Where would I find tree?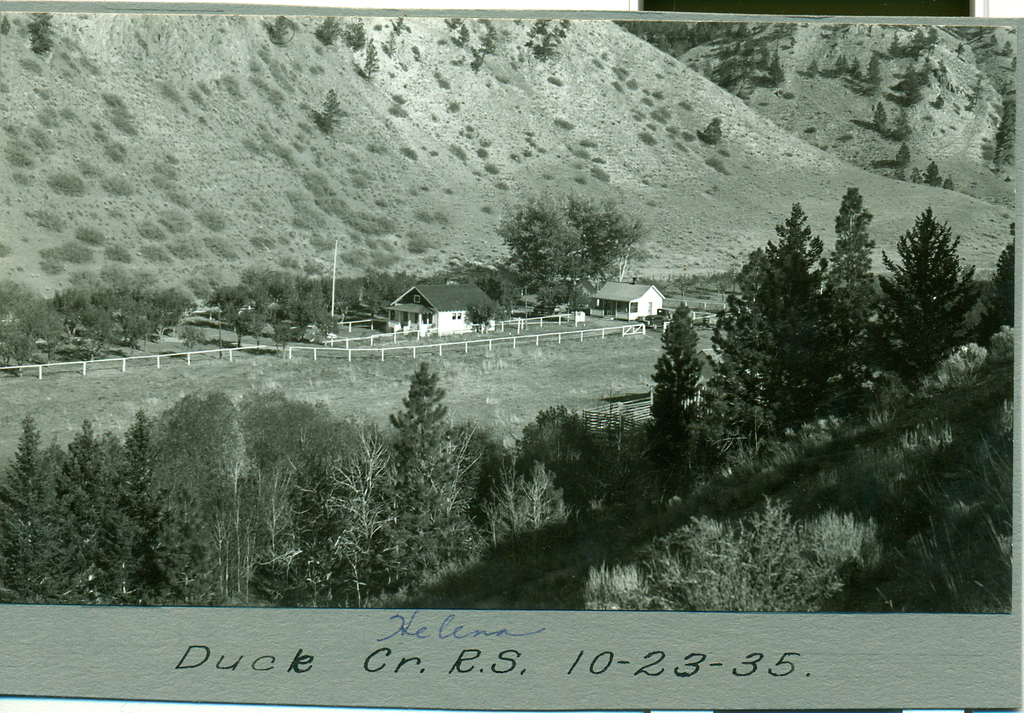
At pyautogui.locateOnScreen(390, 15, 410, 35).
